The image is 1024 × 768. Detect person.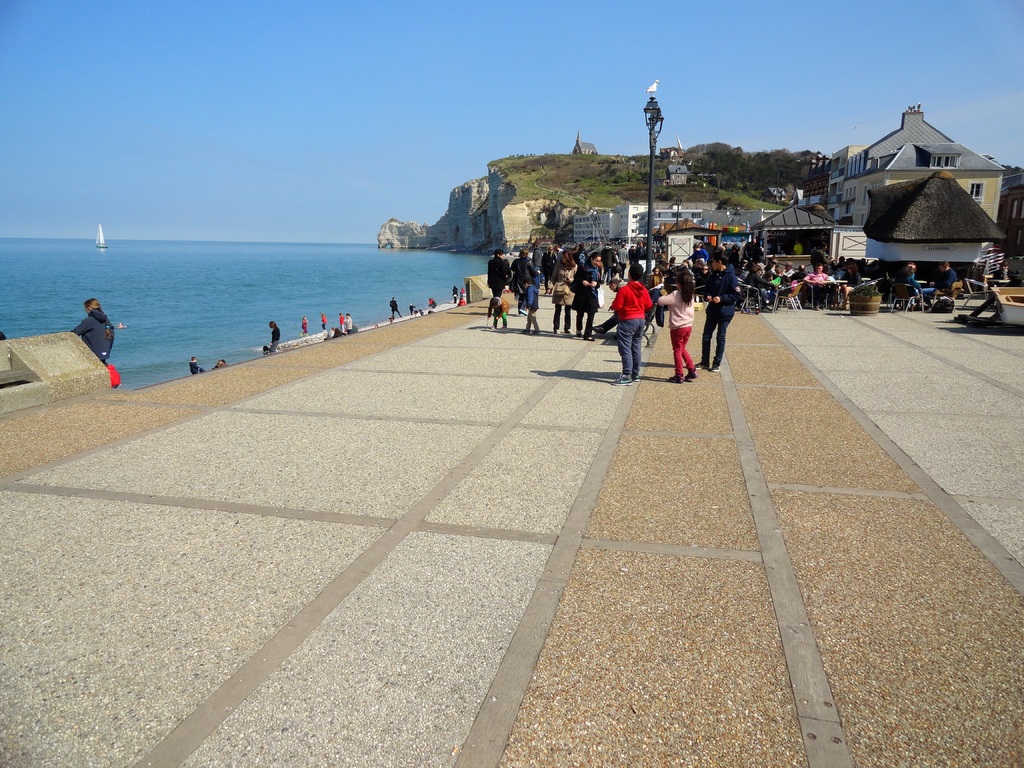
Detection: <bbox>543, 245, 581, 332</bbox>.
